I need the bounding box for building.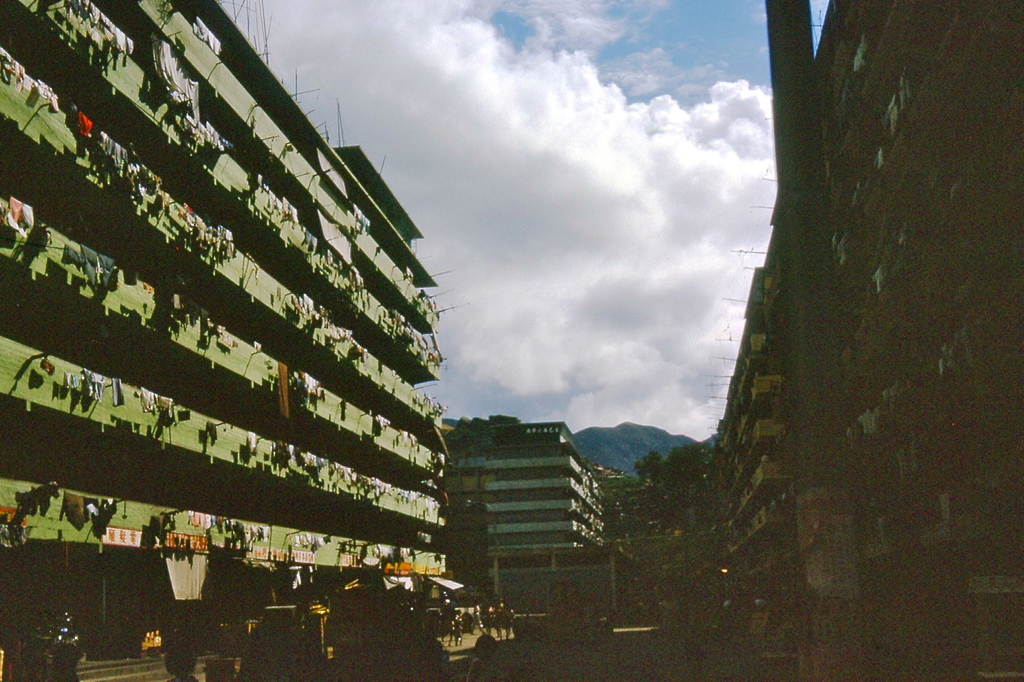
Here it is: {"x1": 0, "y1": 0, "x2": 448, "y2": 670}.
